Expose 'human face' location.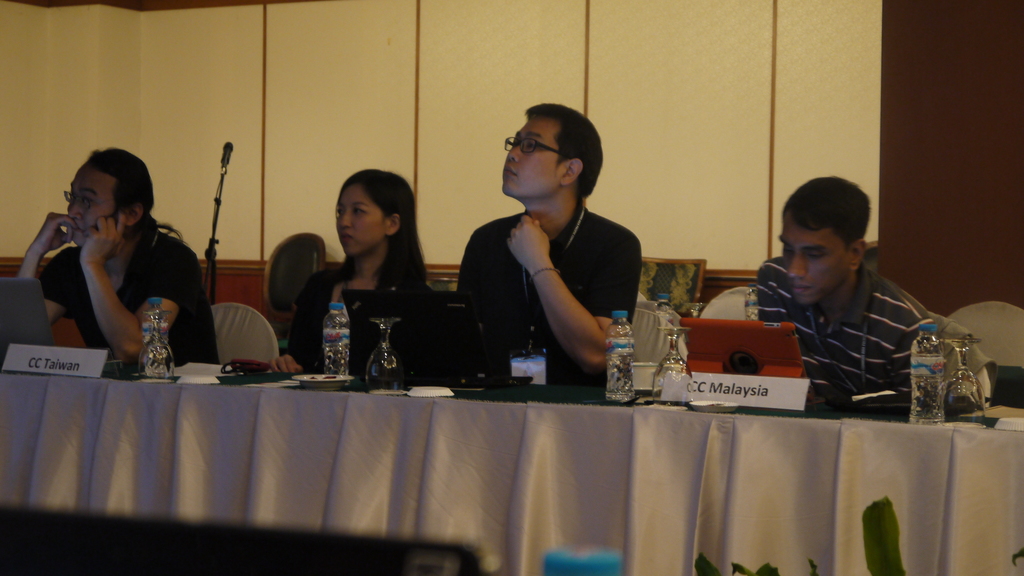
Exposed at rect(332, 184, 387, 257).
